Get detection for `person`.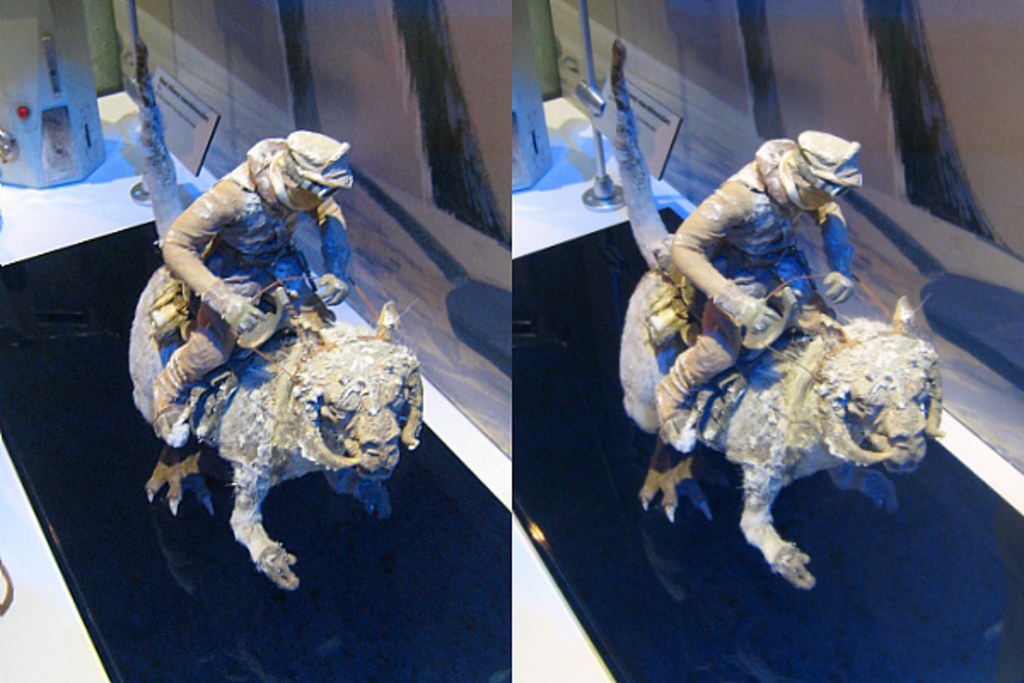
Detection: {"left": 652, "top": 130, "right": 864, "bottom": 452}.
